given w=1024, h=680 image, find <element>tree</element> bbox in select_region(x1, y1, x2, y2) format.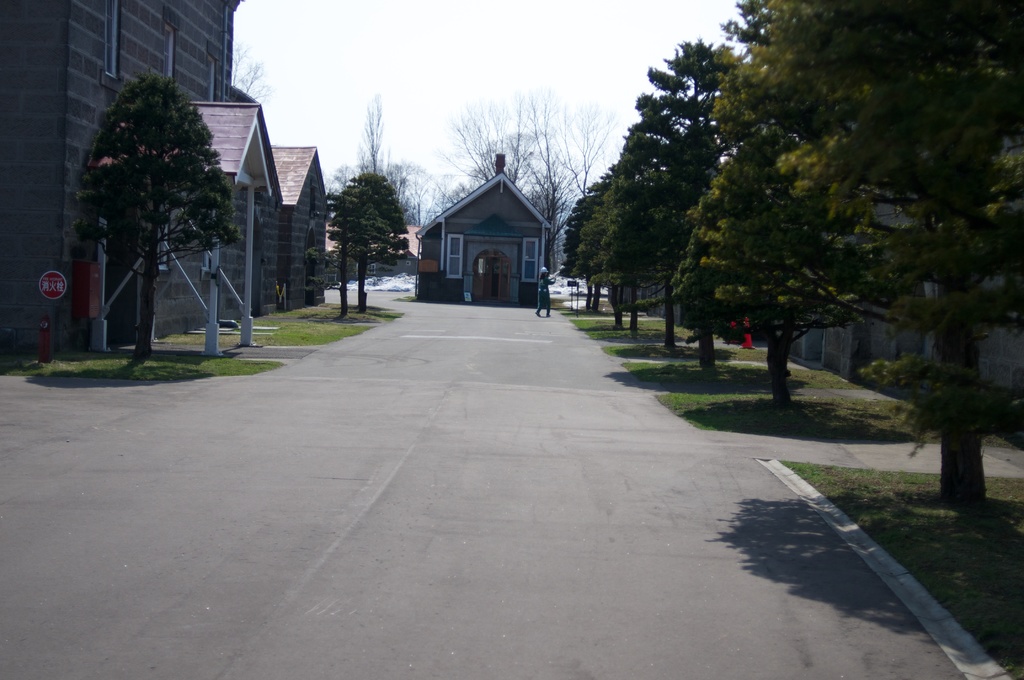
select_region(324, 94, 461, 232).
